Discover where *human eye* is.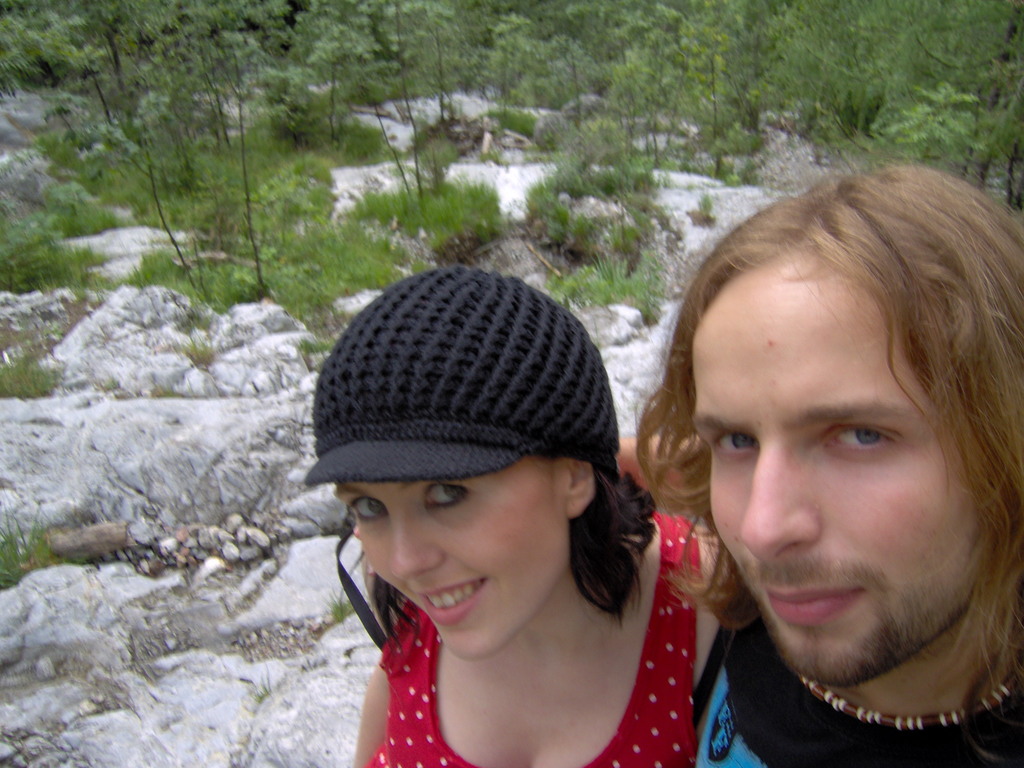
Discovered at (left=419, top=479, right=470, bottom=512).
